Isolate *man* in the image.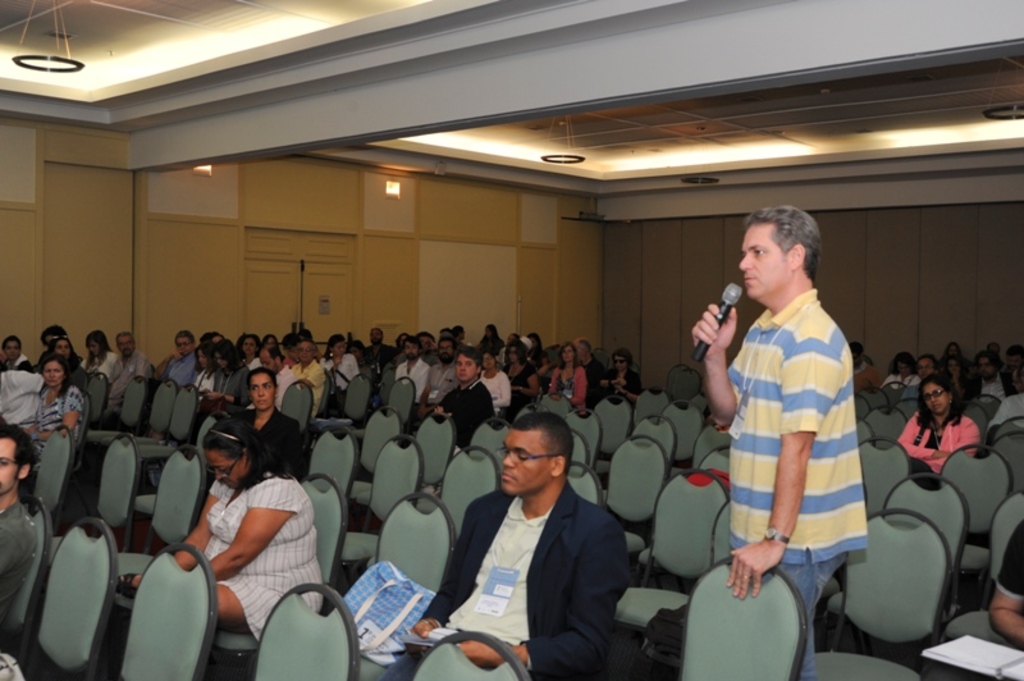
Isolated region: {"left": 260, "top": 343, "right": 297, "bottom": 411}.
